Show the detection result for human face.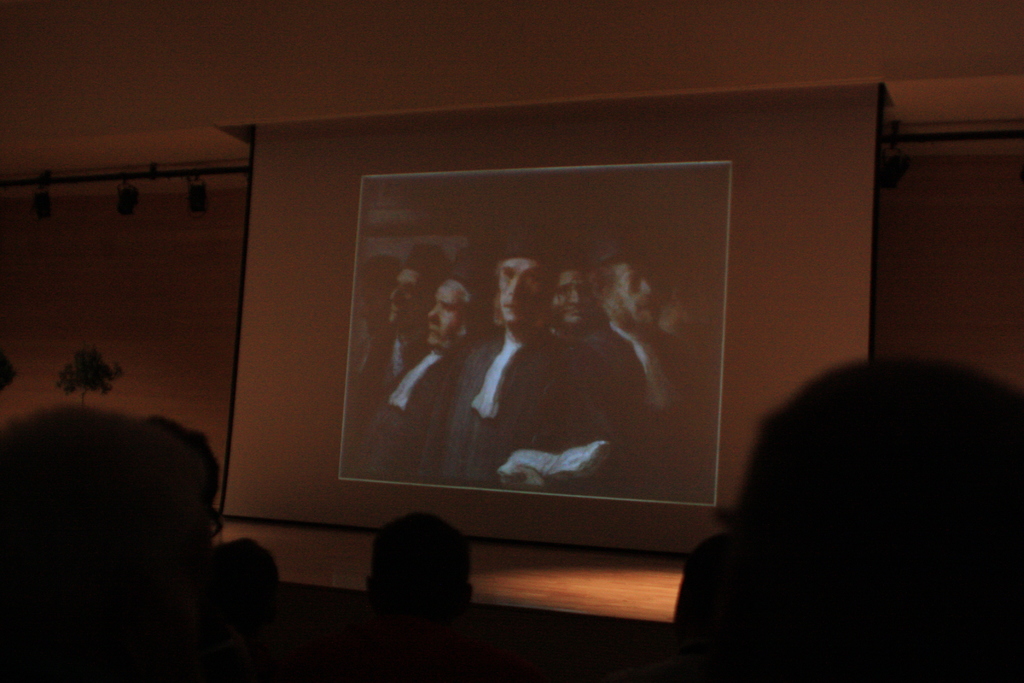
(502,257,548,325).
